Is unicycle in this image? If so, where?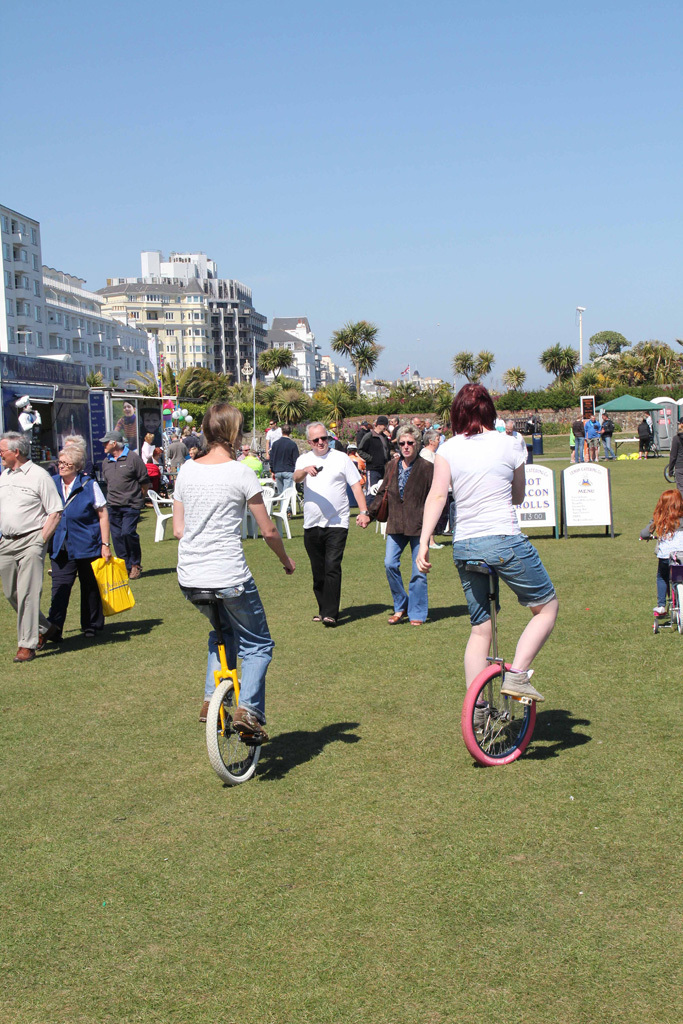
Yes, at [x1=199, y1=589, x2=272, y2=786].
